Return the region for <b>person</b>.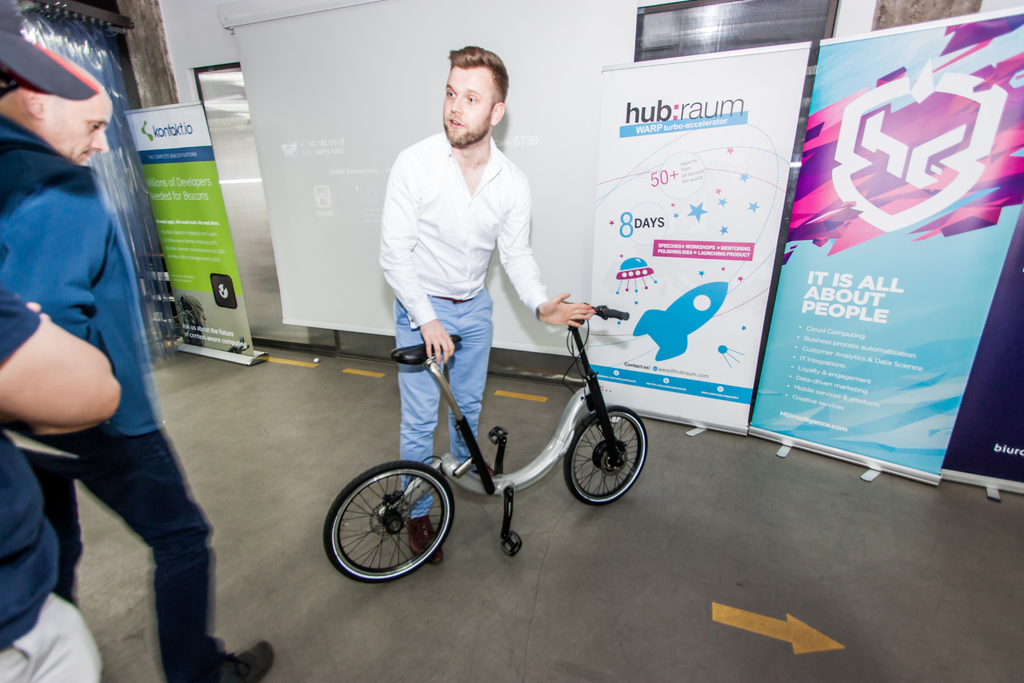
bbox=[376, 40, 594, 567].
